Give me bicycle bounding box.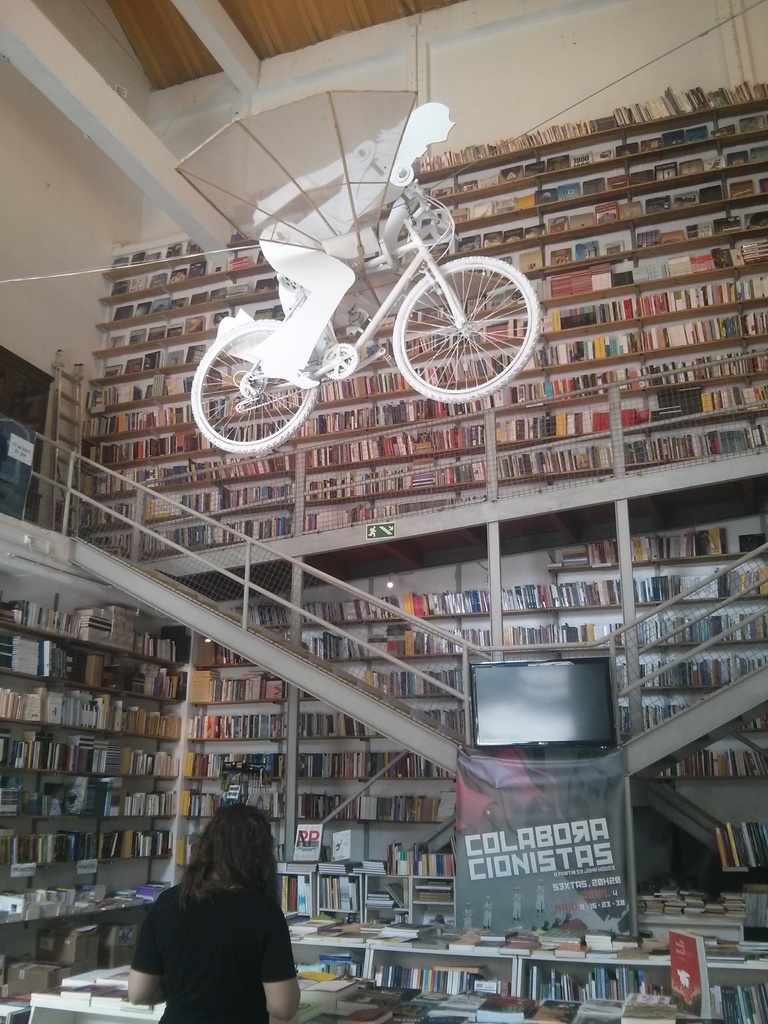
box=[180, 209, 514, 452].
